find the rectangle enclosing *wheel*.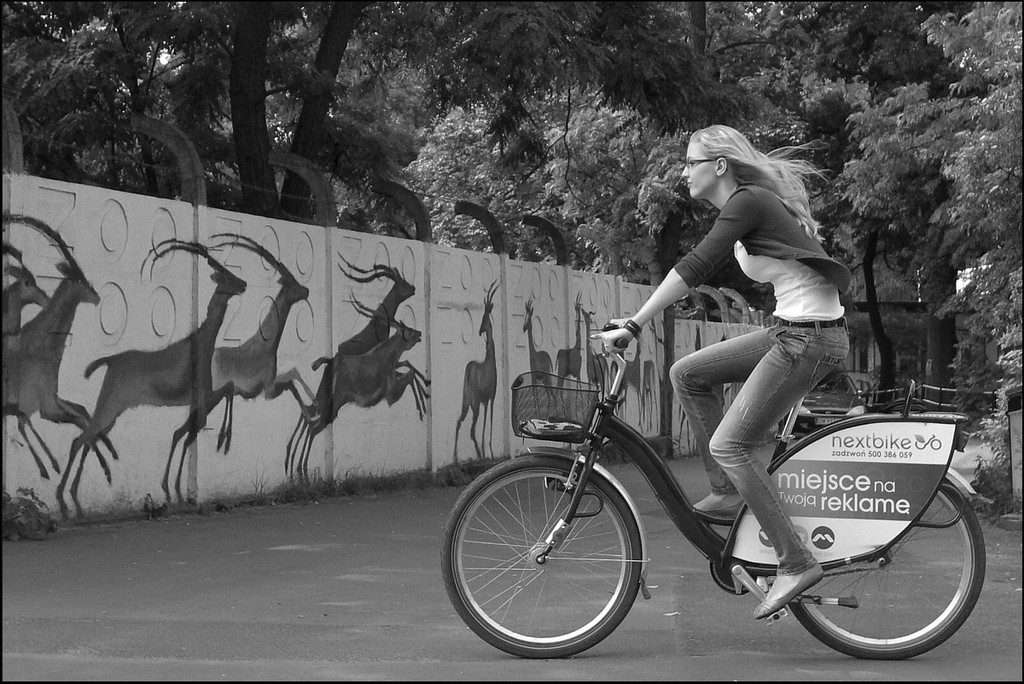
locate(448, 454, 653, 655).
